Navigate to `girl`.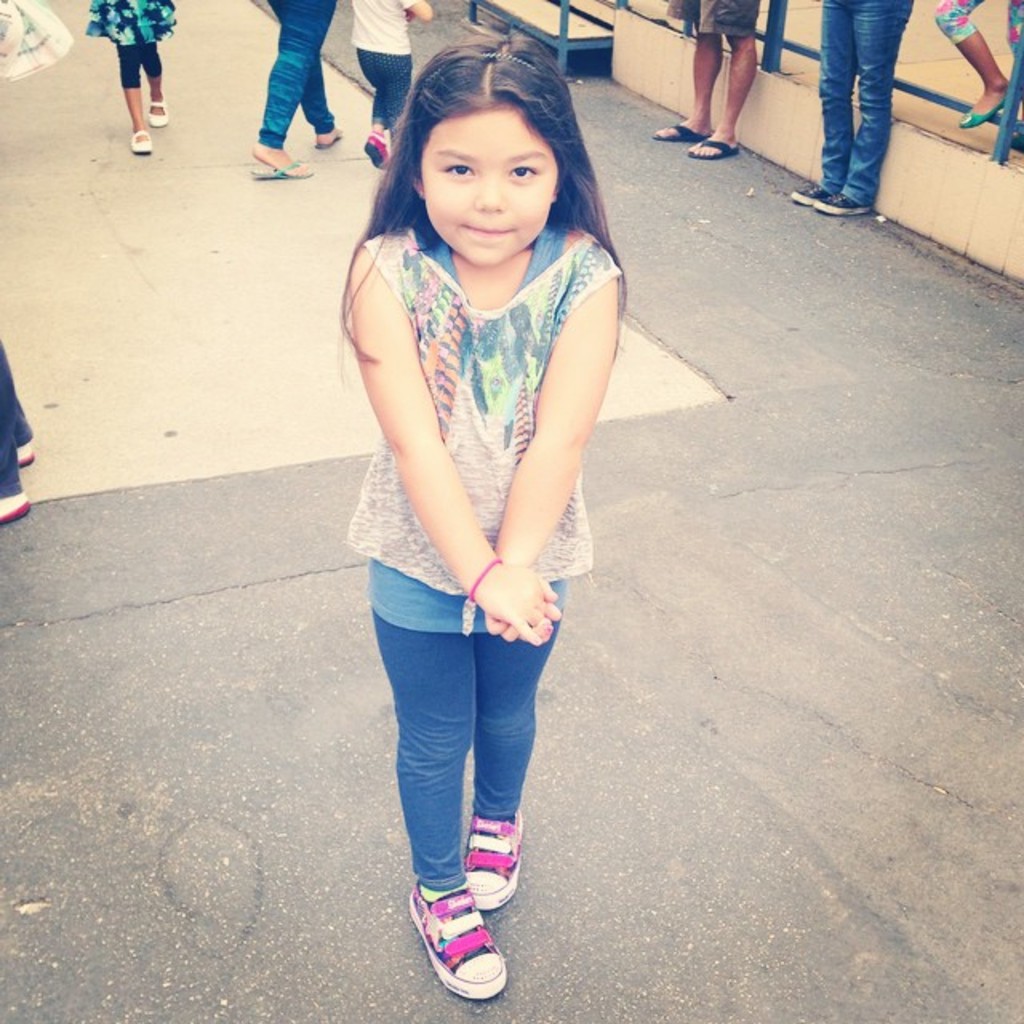
Navigation target: rect(347, 32, 613, 992).
